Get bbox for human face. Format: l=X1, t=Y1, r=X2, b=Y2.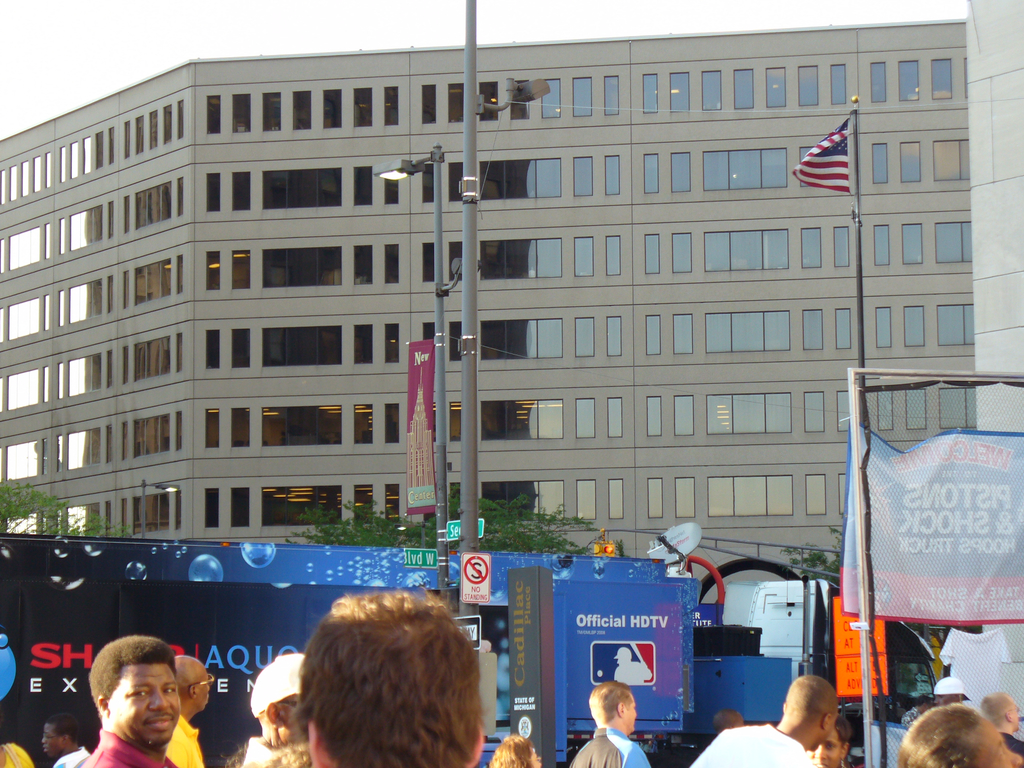
l=1009, t=702, r=1021, b=730.
